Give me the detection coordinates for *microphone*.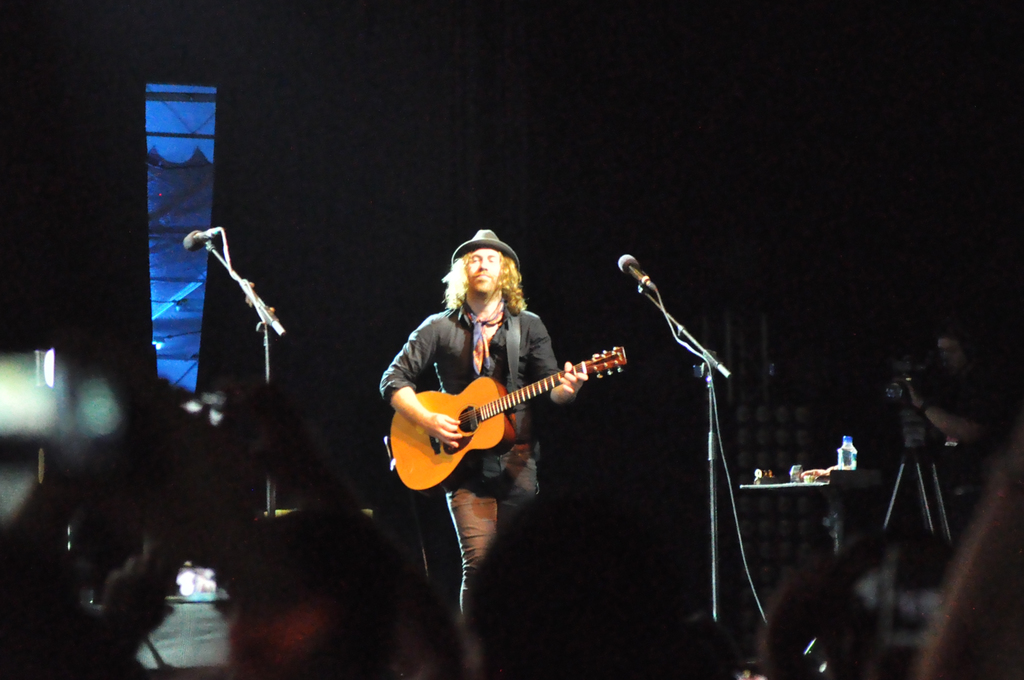
rect(184, 224, 224, 250).
